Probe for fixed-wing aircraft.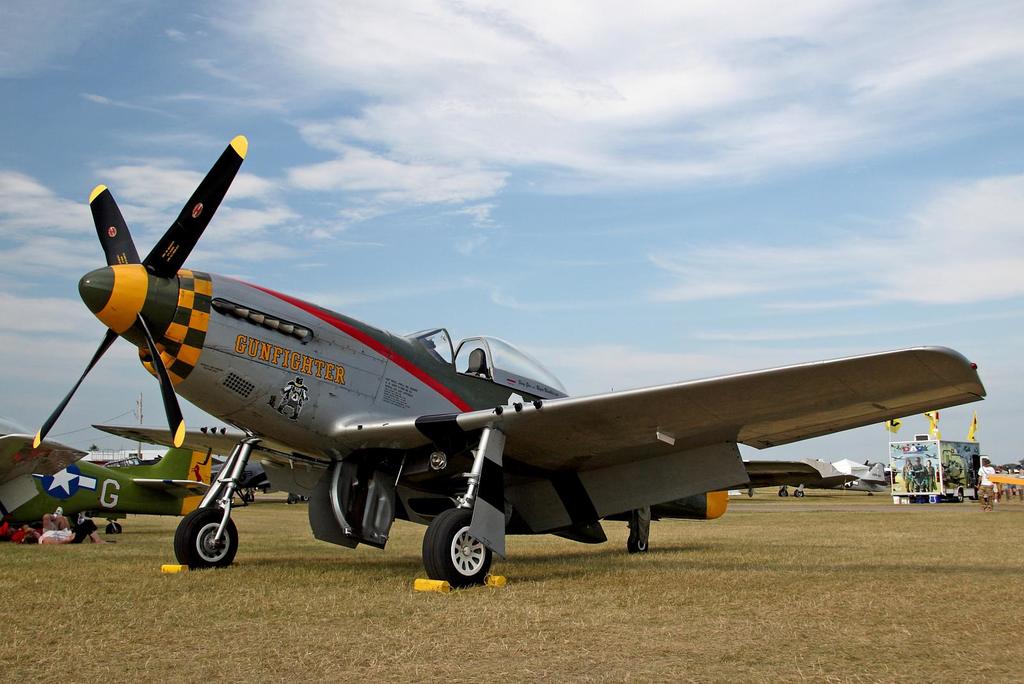
Probe result: left=0, top=423, right=219, bottom=536.
